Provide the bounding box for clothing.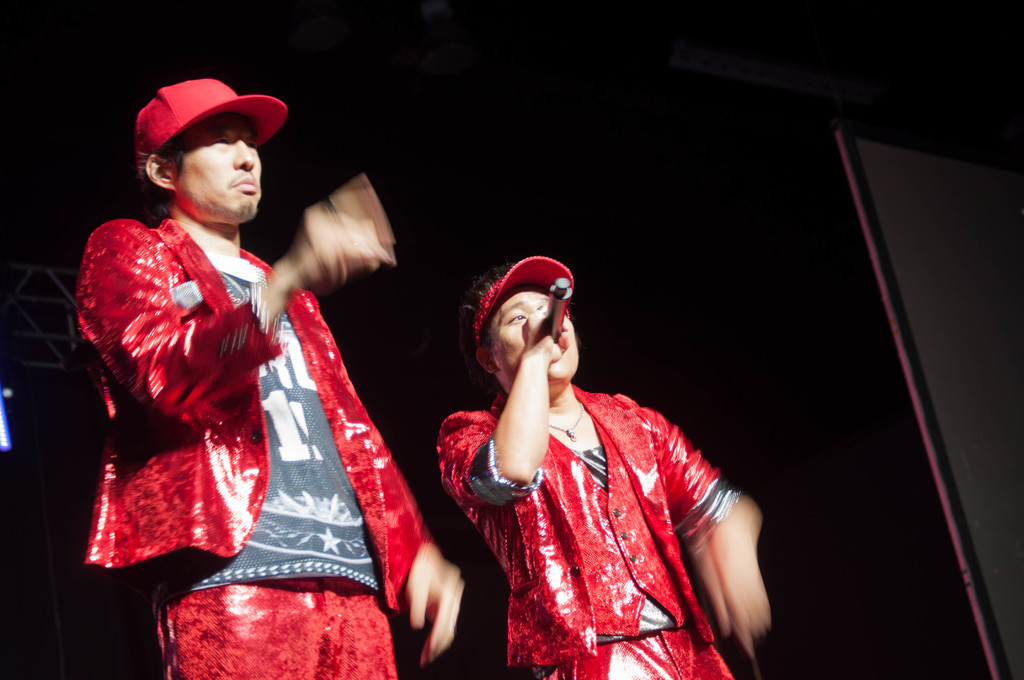
(x1=440, y1=389, x2=741, y2=679).
